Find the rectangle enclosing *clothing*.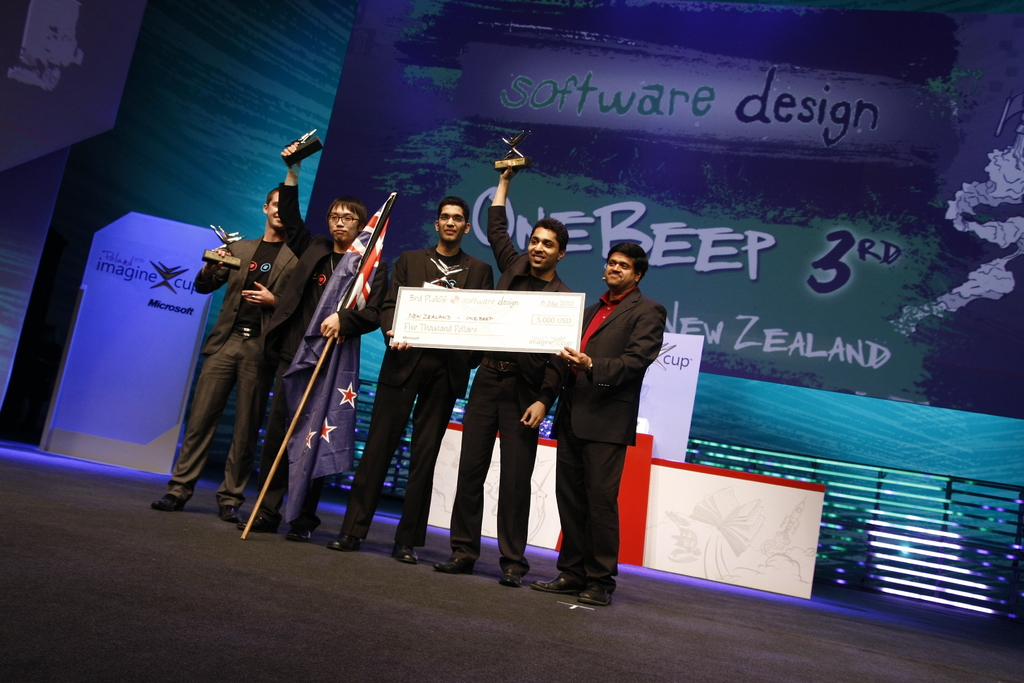
{"left": 328, "top": 236, "right": 497, "bottom": 547}.
